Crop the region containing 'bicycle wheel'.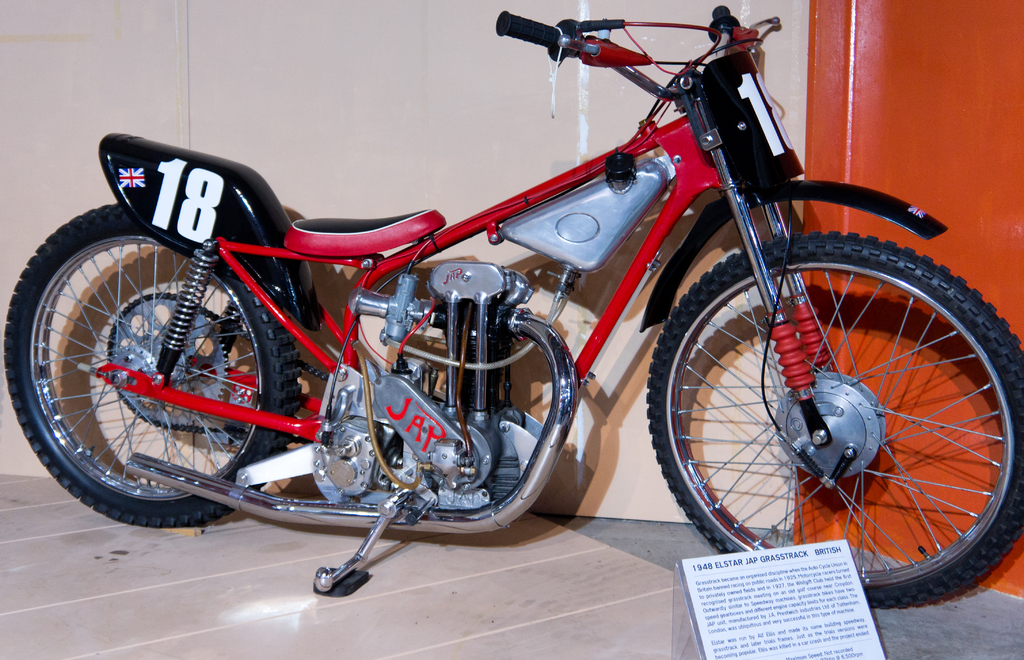
Crop region: <box>660,230,1007,587</box>.
